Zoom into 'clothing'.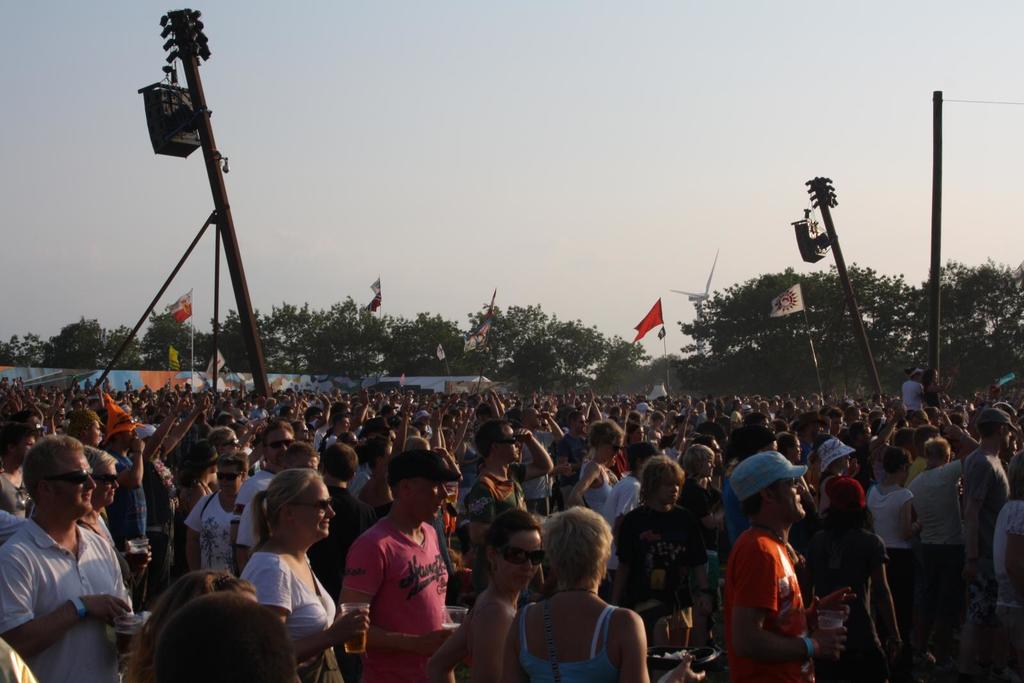
Zoom target: left=964, top=447, right=1013, bottom=623.
